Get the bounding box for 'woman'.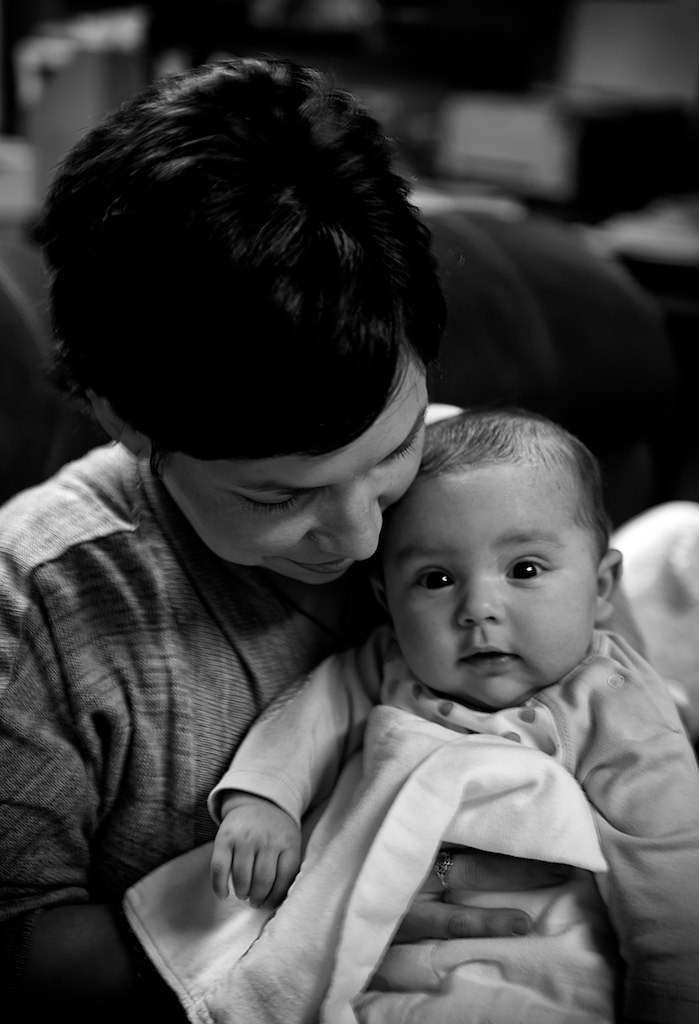
(99,157,643,1010).
